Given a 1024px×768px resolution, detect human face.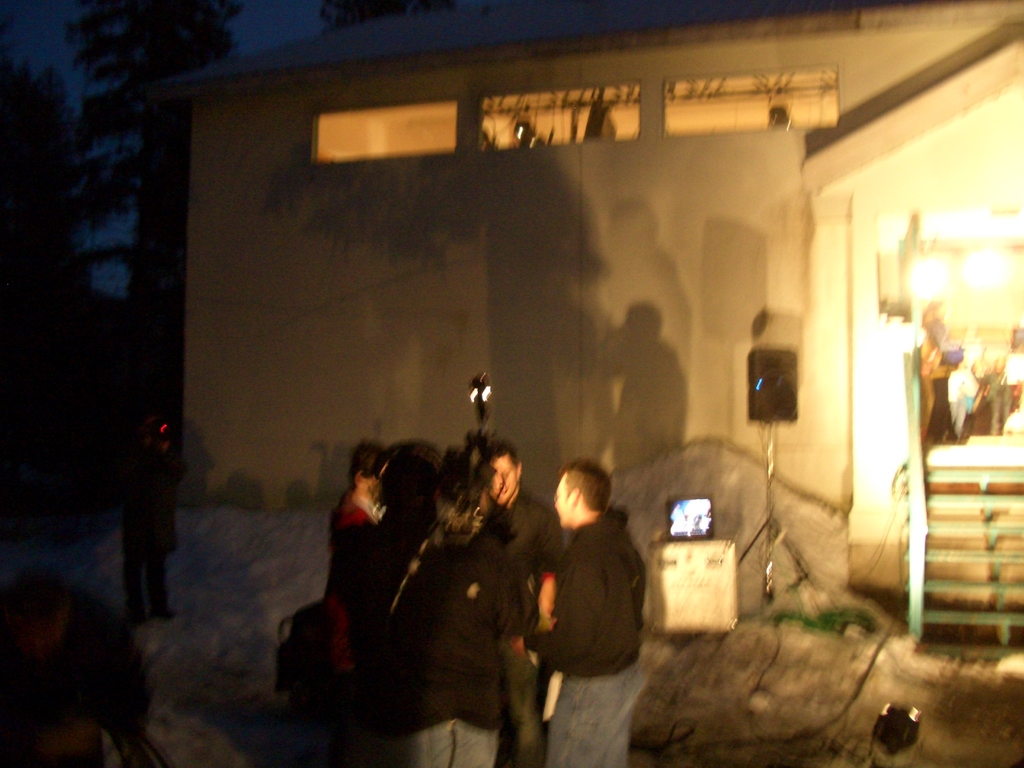
bbox=(550, 474, 571, 526).
